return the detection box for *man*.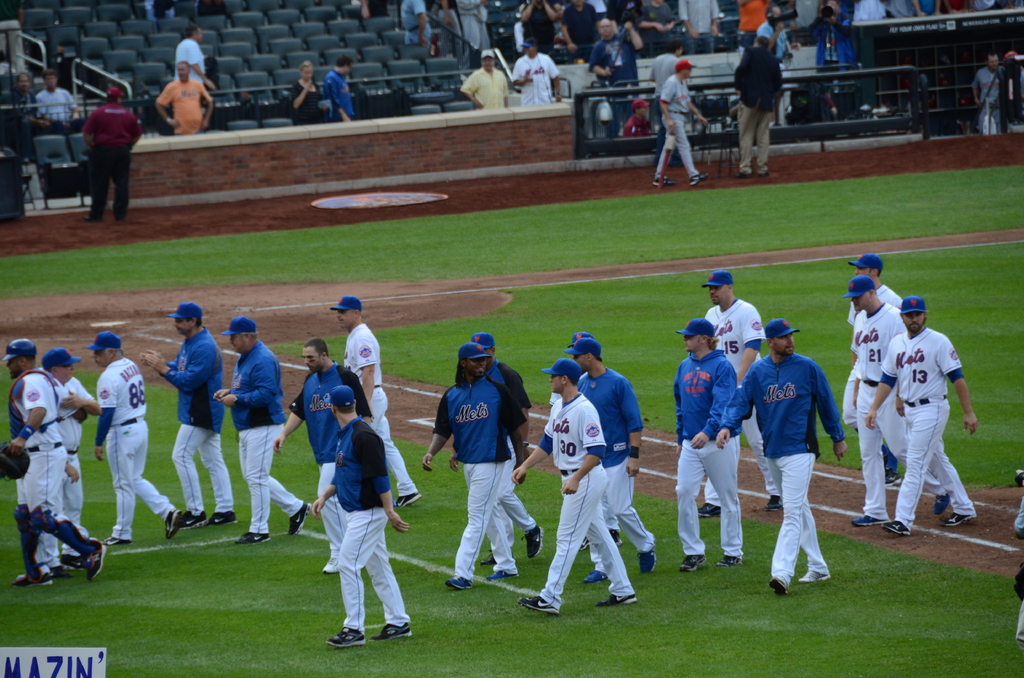
x1=420 y1=339 x2=556 y2=595.
